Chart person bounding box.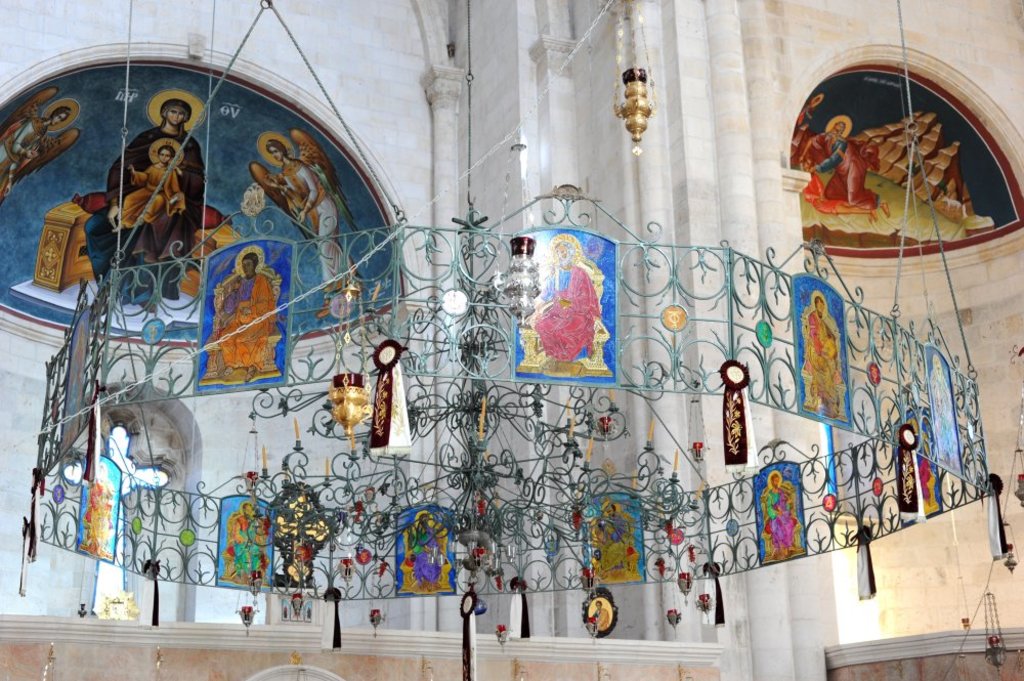
Charted: bbox=[806, 295, 842, 416].
